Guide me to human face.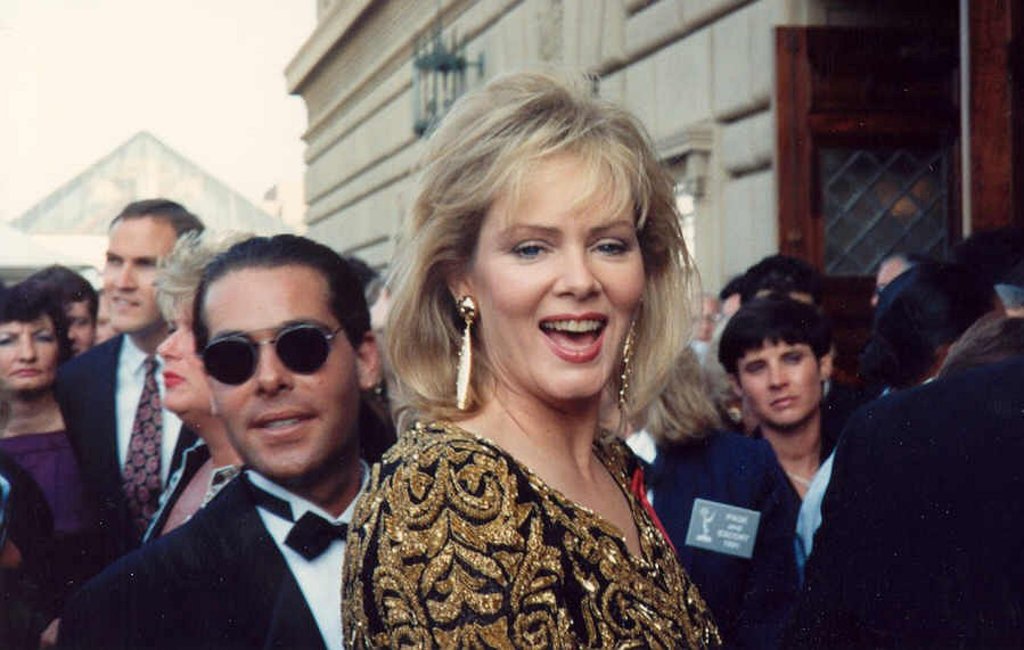
Guidance: {"x1": 161, "y1": 291, "x2": 222, "y2": 414}.
